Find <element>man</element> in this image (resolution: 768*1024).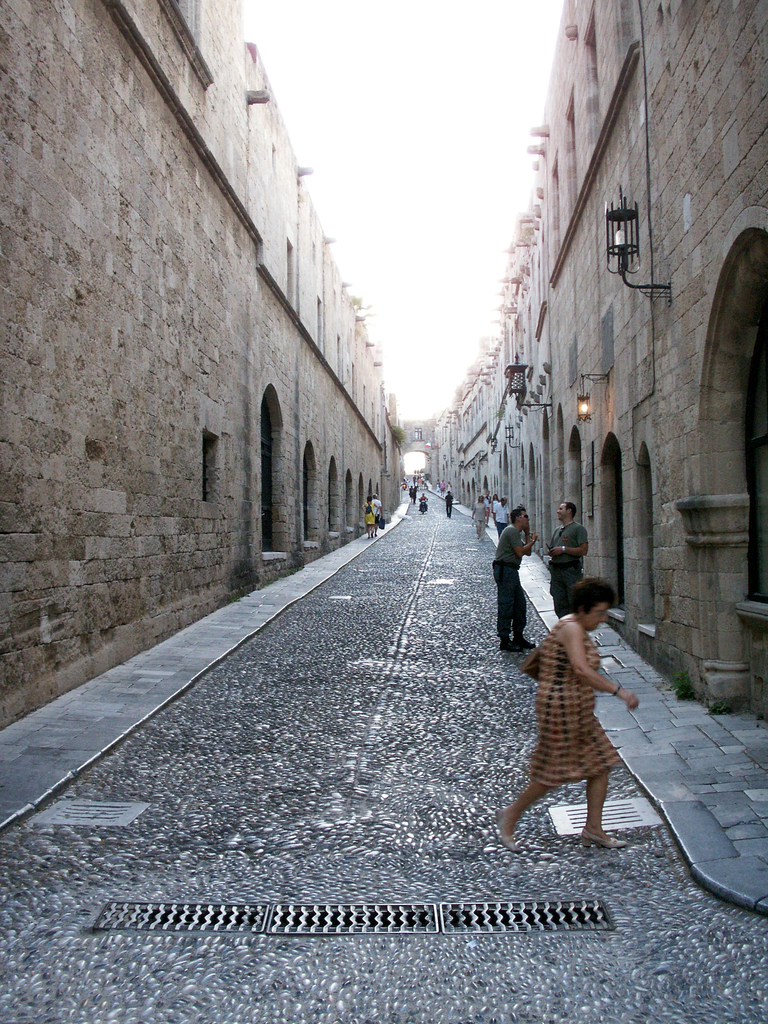
(left=548, top=501, right=586, bottom=627).
